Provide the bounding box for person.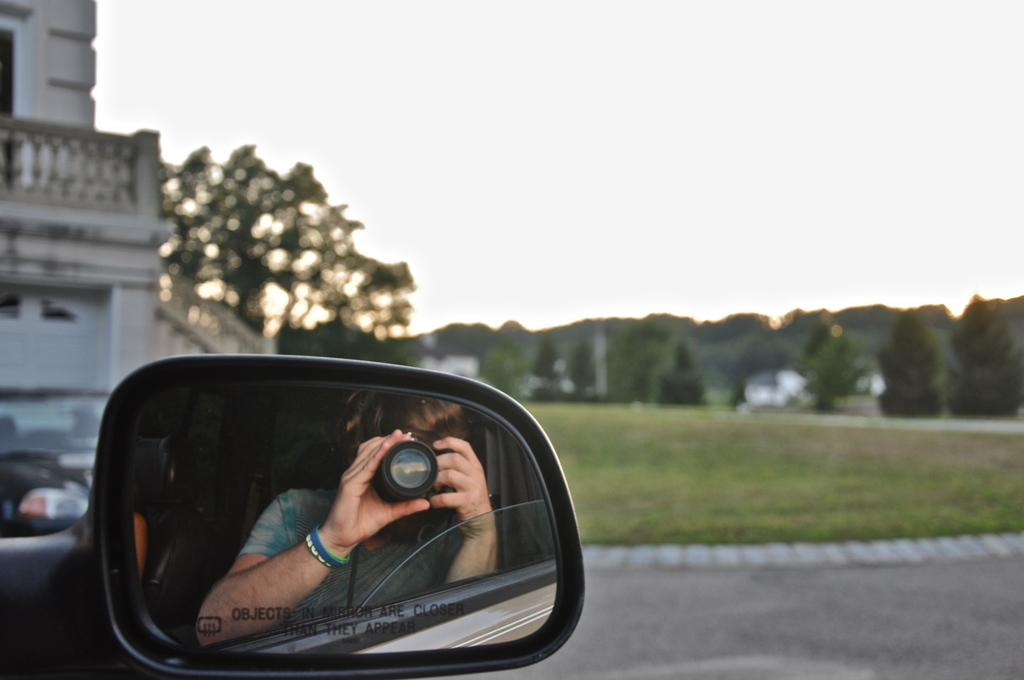
box=[218, 428, 515, 643].
